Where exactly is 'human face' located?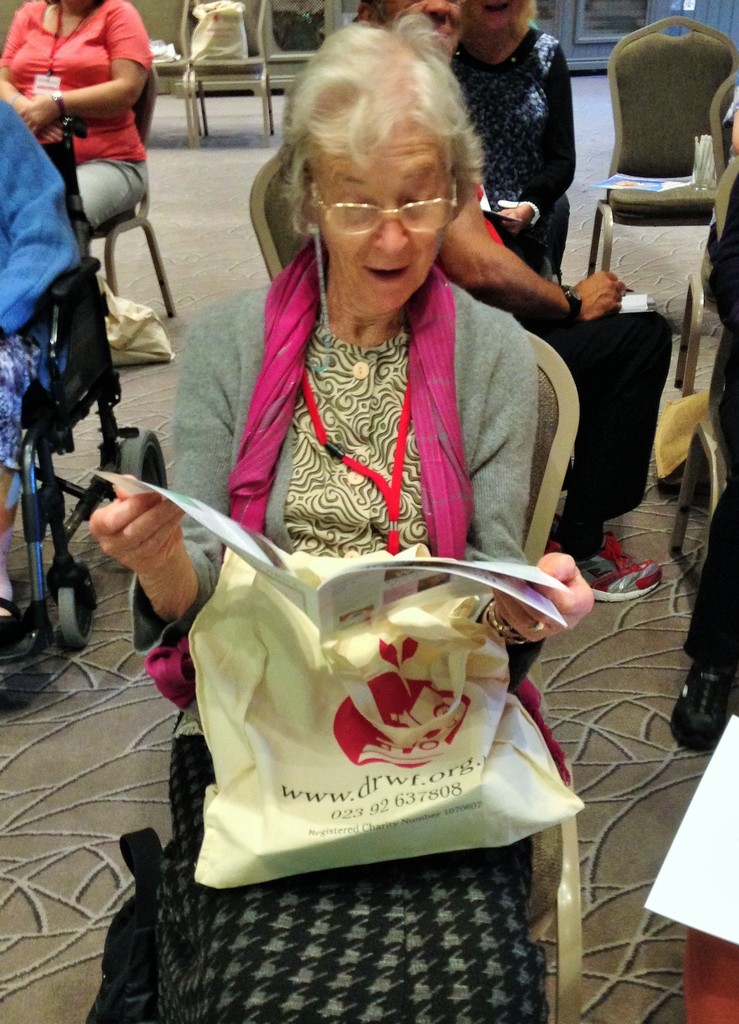
Its bounding box is bbox=[316, 116, 454, 312].
